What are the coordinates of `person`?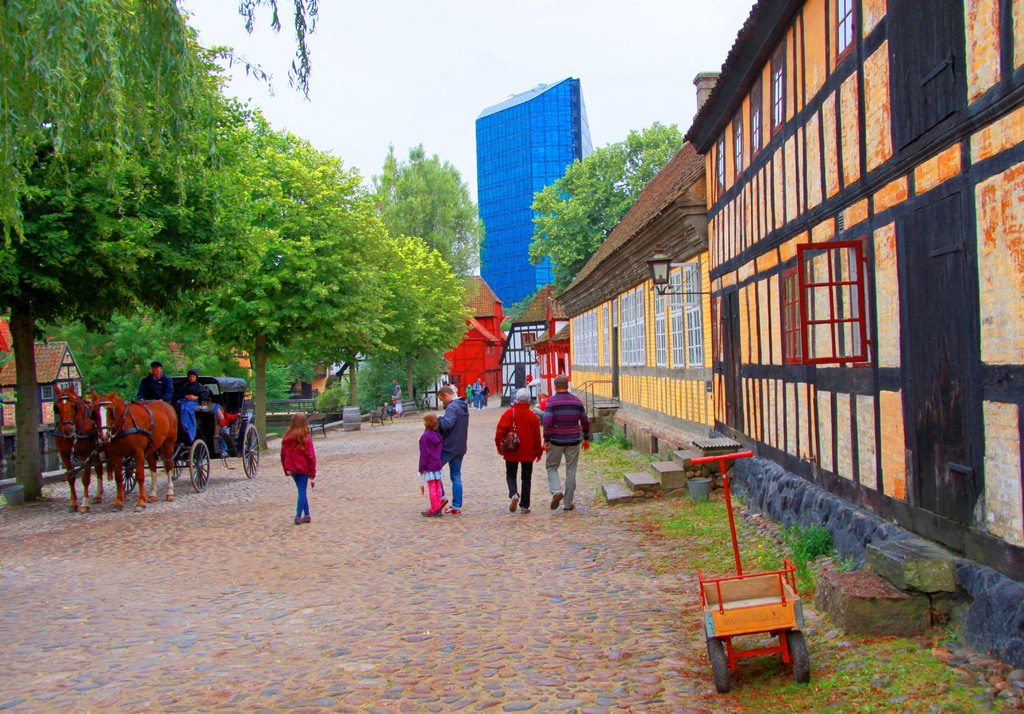
<region>476, 376, 480, 412</region>.
